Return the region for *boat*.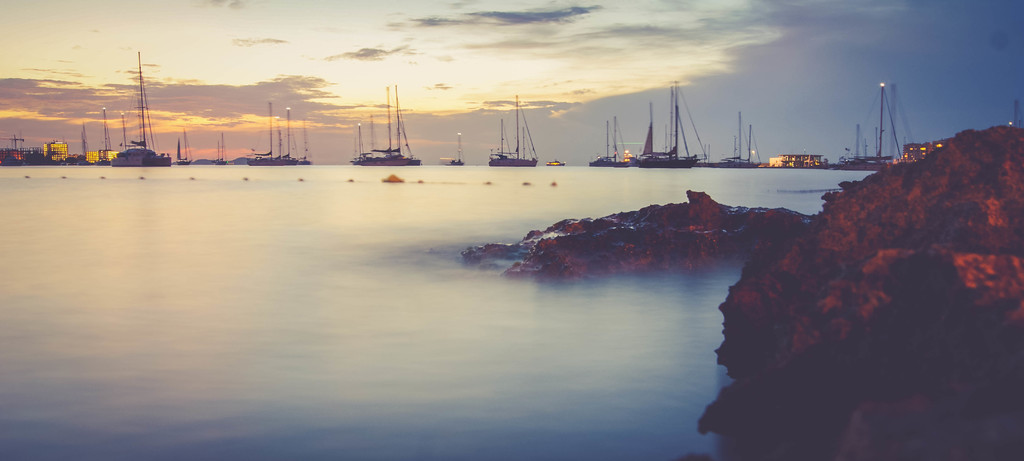
x1=719 y1=112 x2=763 y2=167.
